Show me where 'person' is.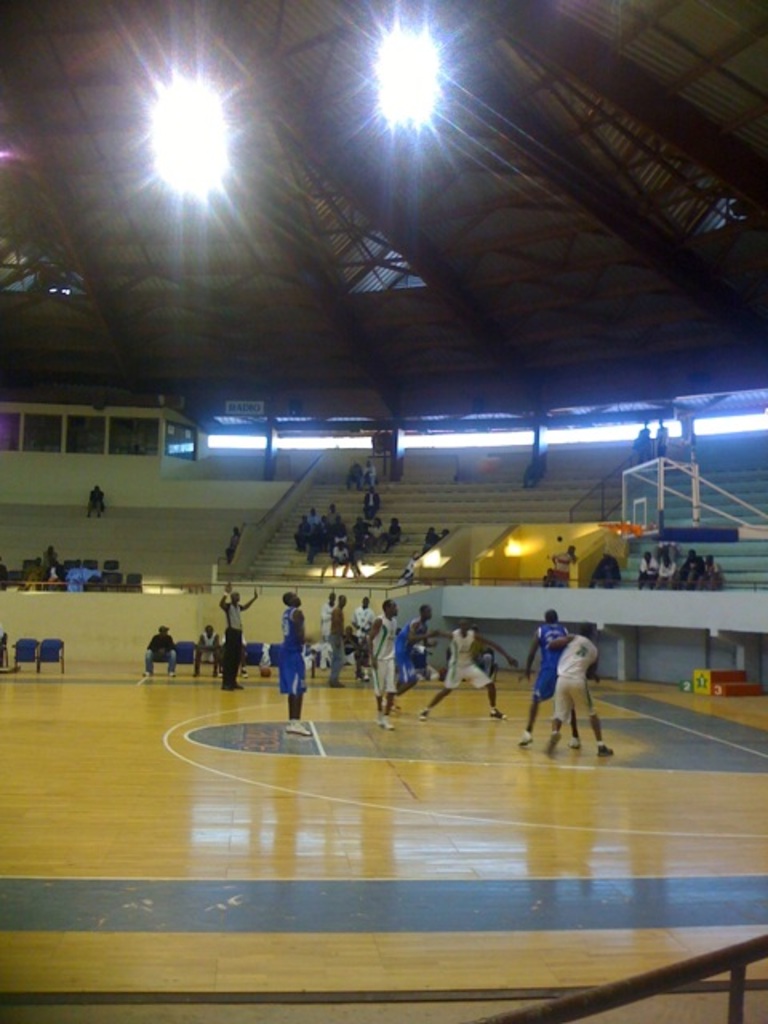
'person' is at detection(363, 486, 384, 515).
